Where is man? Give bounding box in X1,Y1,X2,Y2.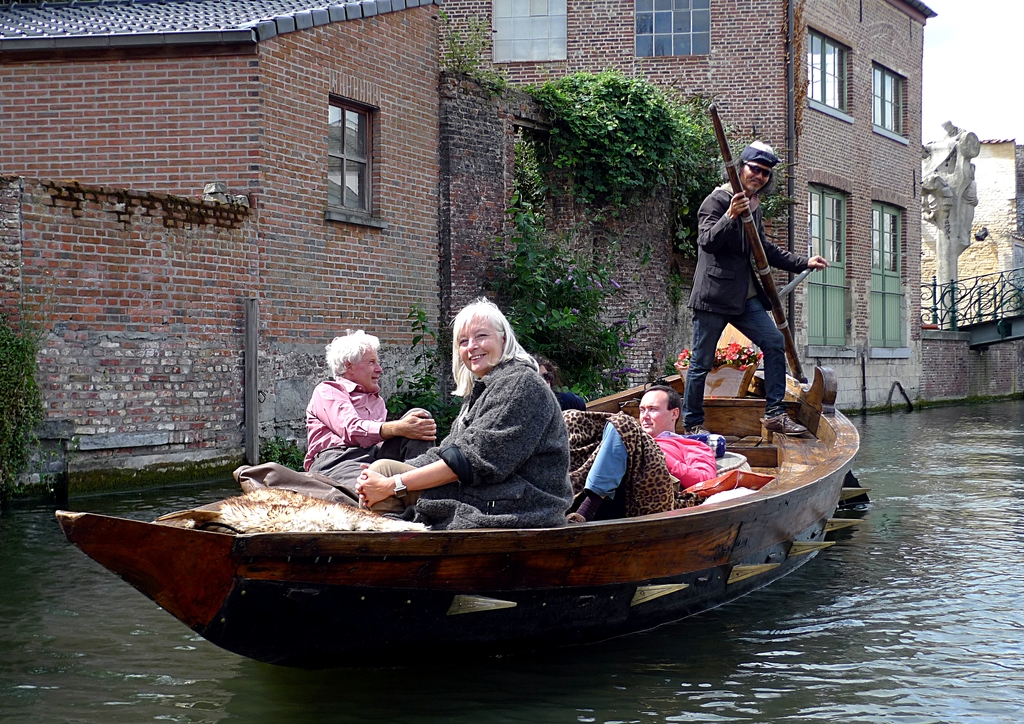
682,143,829,443.
